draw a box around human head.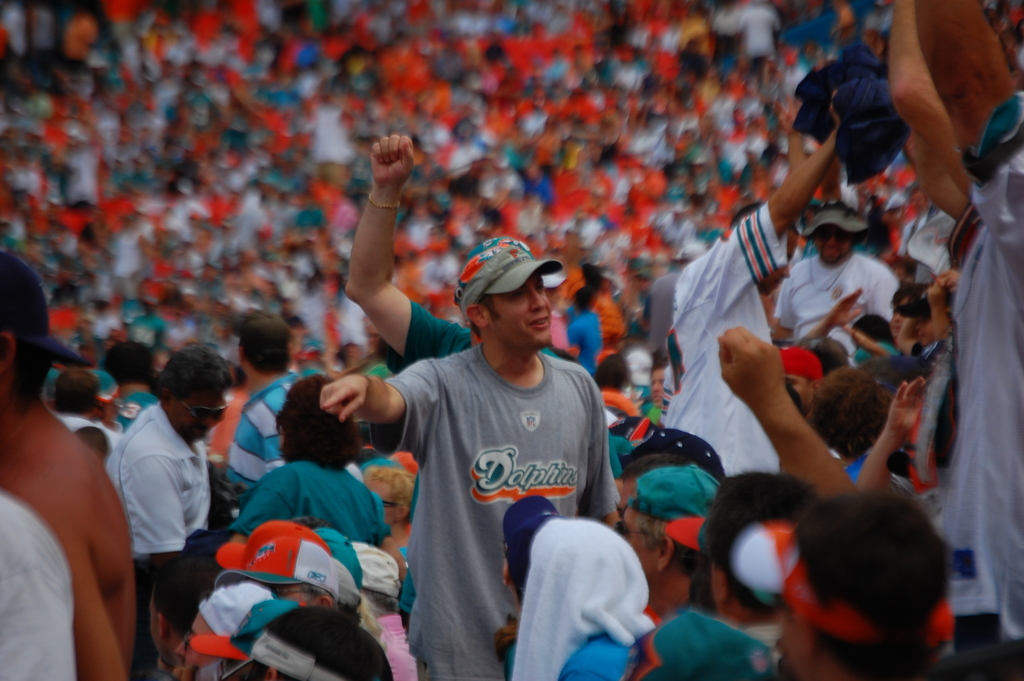
[777,487,948,680].
